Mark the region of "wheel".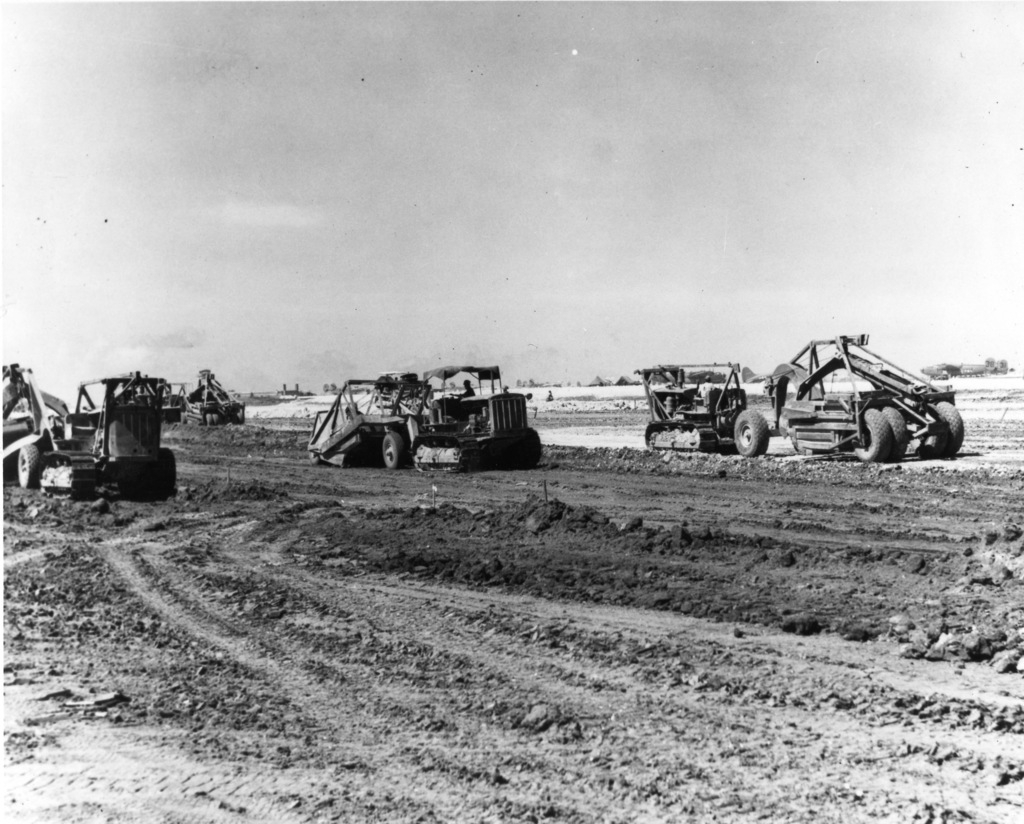
Region: crop(934, 399, 968, 450).
